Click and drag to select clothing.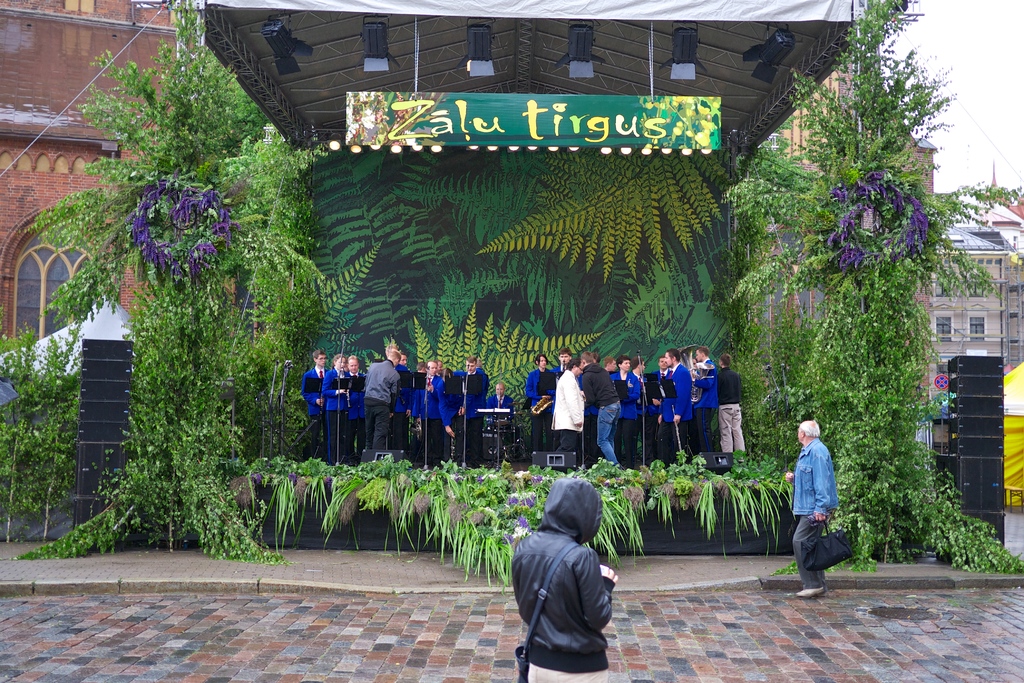
Selection: {"x1": 322, "y1": 368, "x2": 347, "y2": 463}.
